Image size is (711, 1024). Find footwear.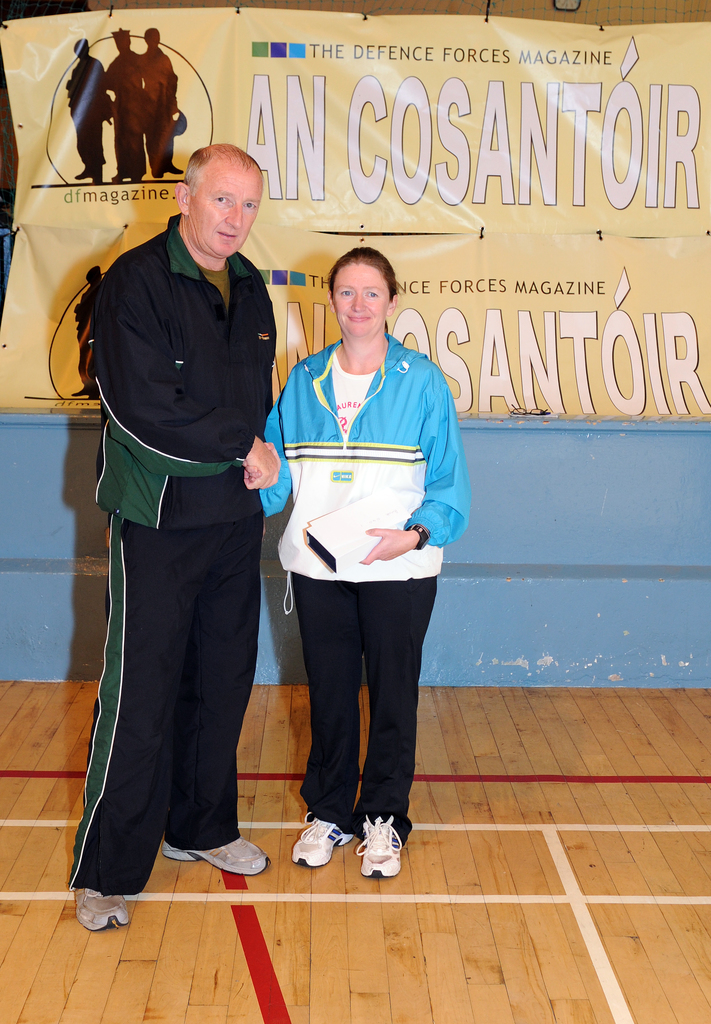
73, 884, 134, 937.
